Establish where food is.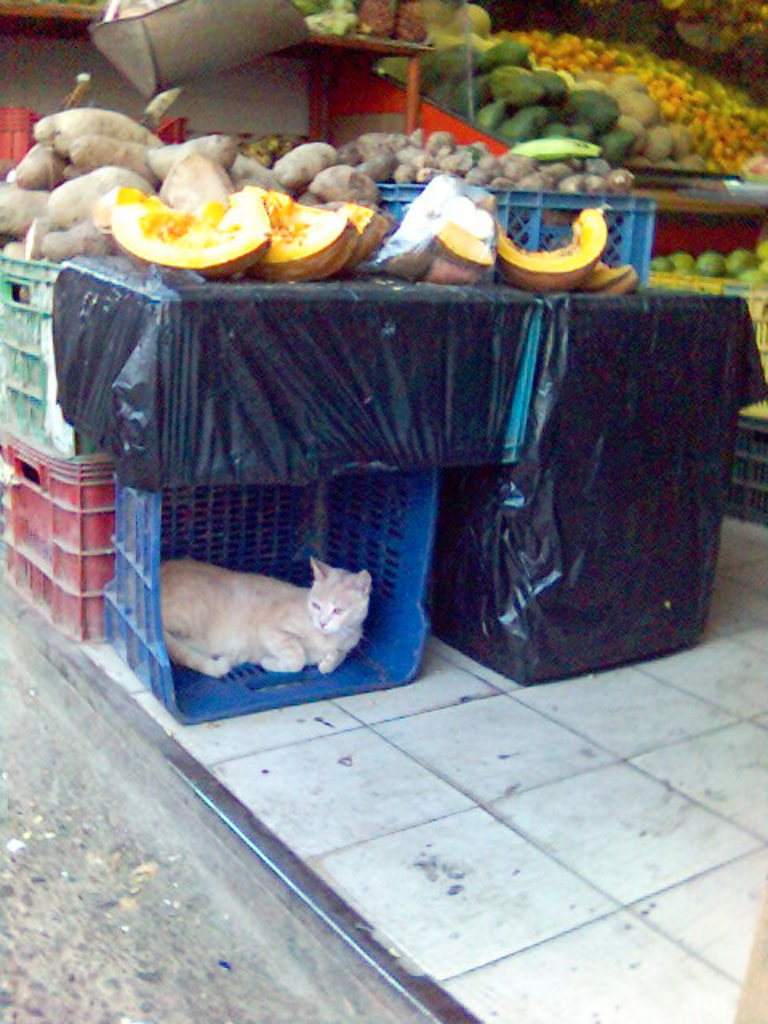
Established at bbox=[0, 102, 154, 301].
